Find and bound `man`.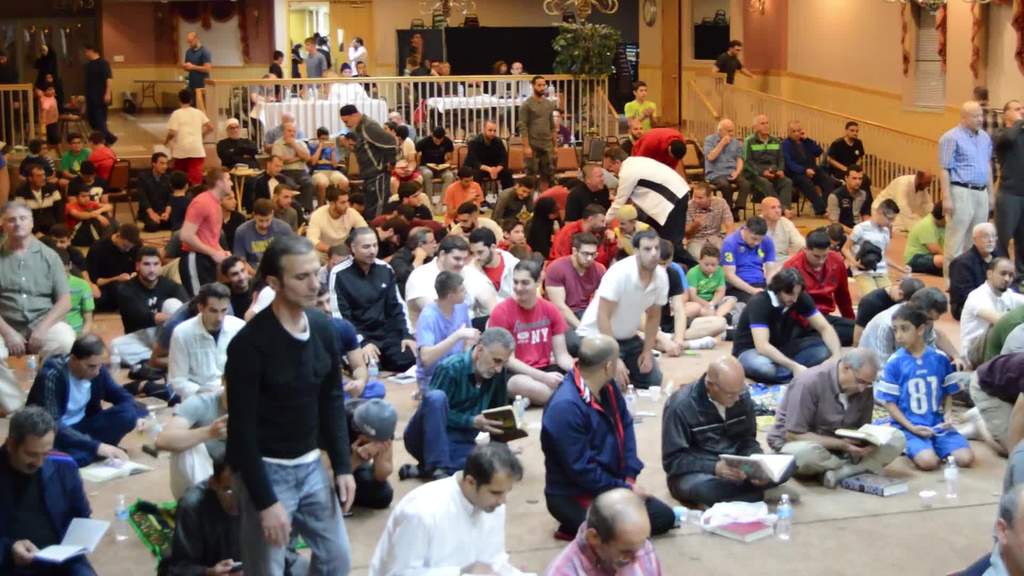
Bound: <box>539,335,678,536</box>.
